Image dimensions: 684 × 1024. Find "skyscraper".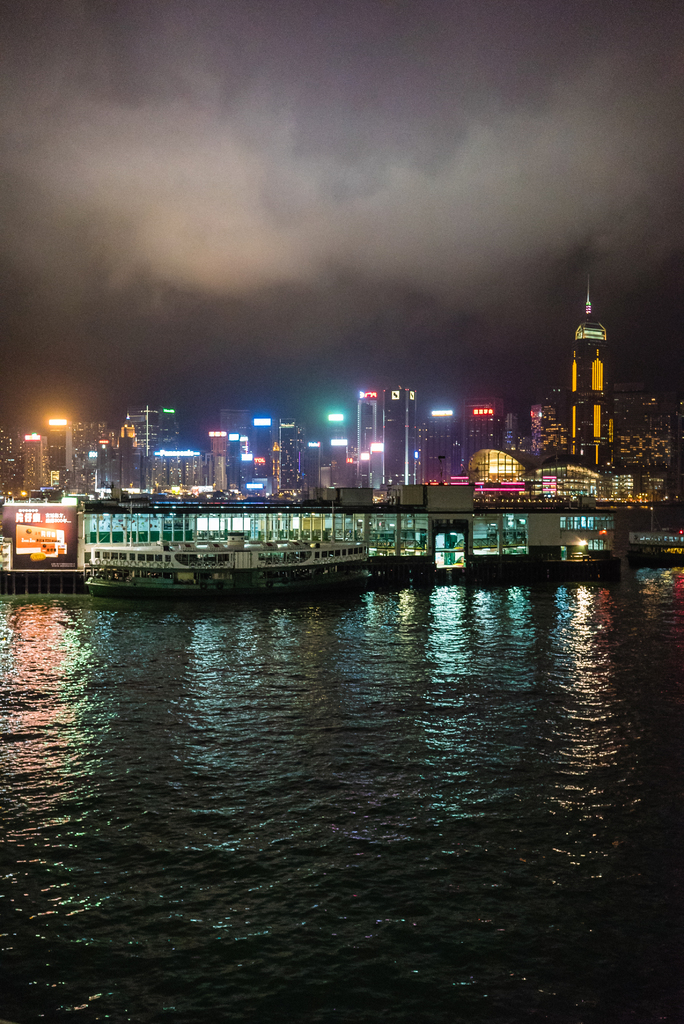
(532, 399, 558, 451).
